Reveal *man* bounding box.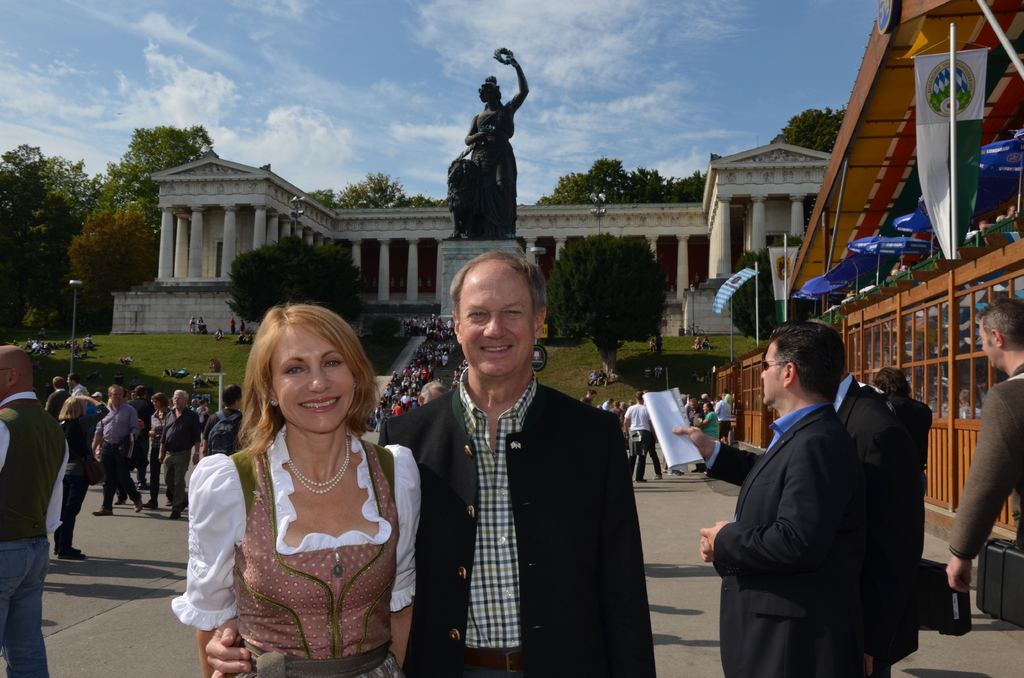
Revealed: x1=205 y1=246 x2=657 y2=677.
